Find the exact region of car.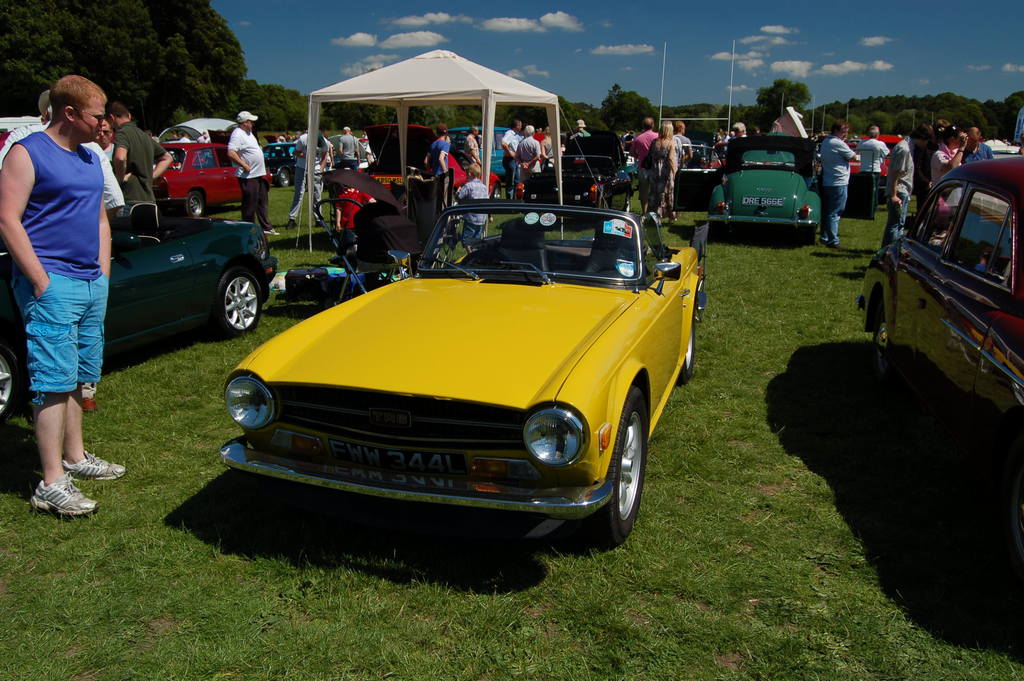
Exact region: 440 125 515 181.
